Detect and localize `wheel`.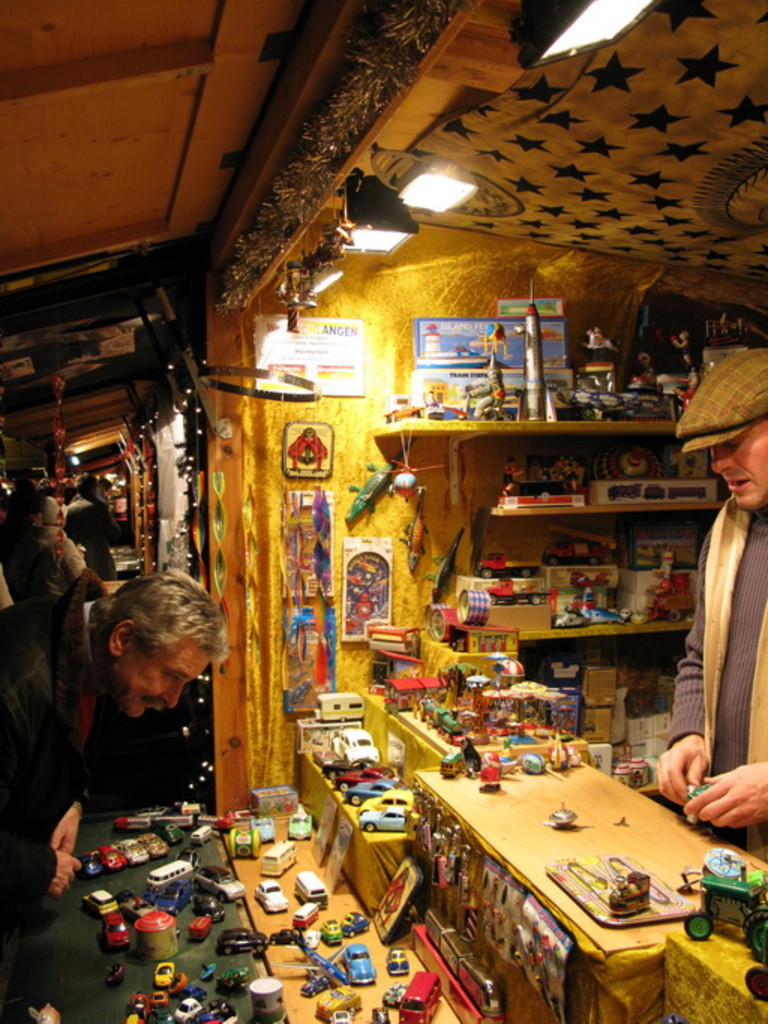
Localized at detection(191, 891, 195, 900).
